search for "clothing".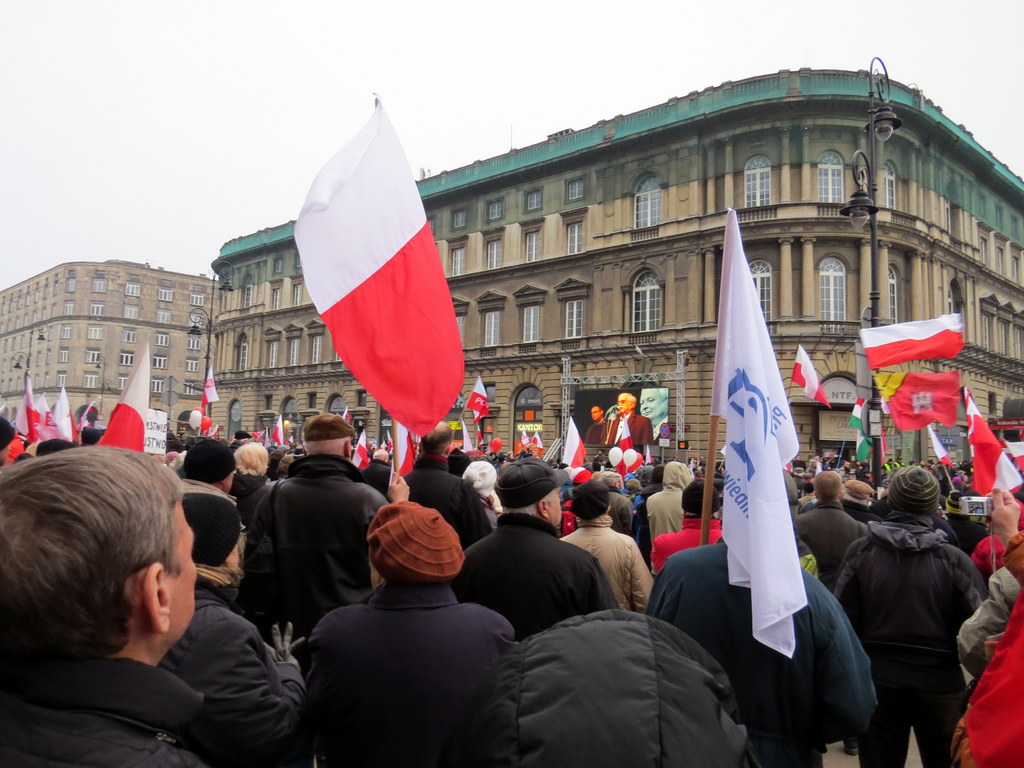
Found at bbox=(585, 419, 611, 444).
